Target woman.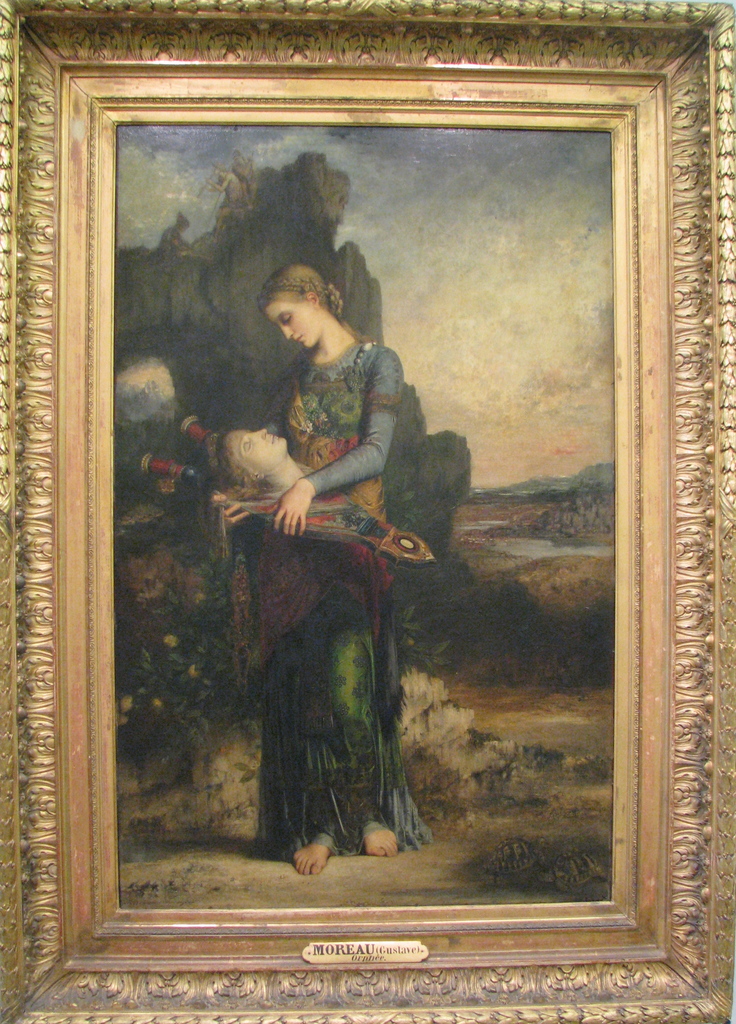
Target region: locate(235, 263, 432, 877).
